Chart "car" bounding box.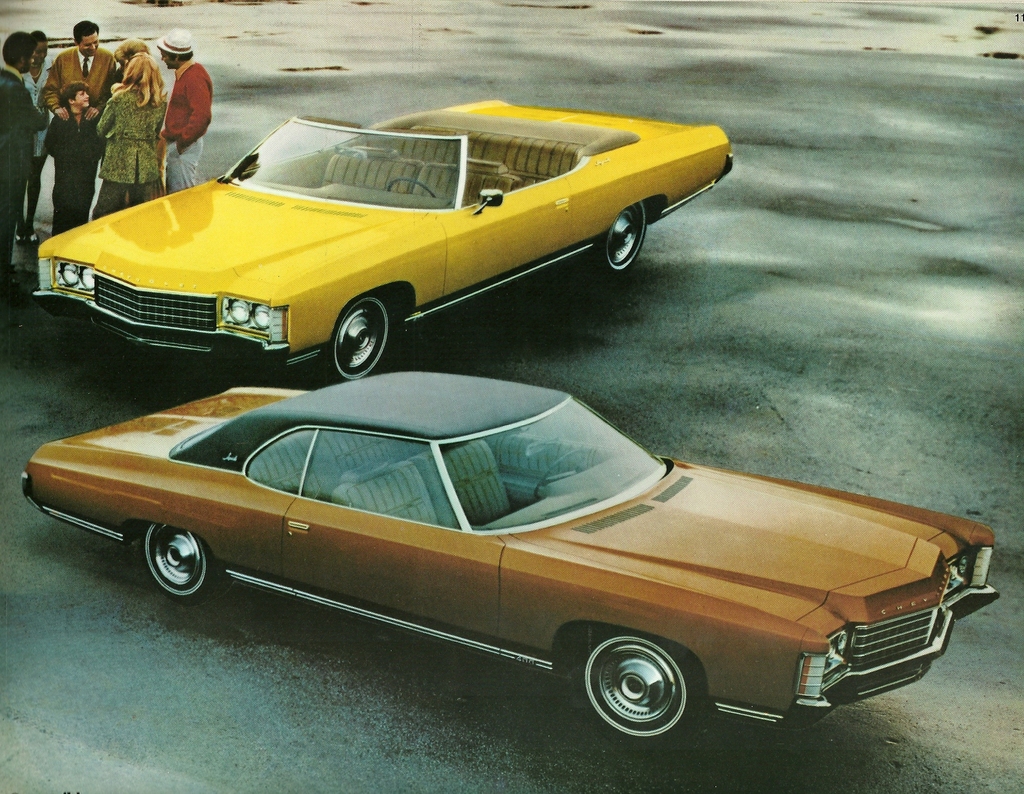
Charted: region(31, 385, 970, 734).
